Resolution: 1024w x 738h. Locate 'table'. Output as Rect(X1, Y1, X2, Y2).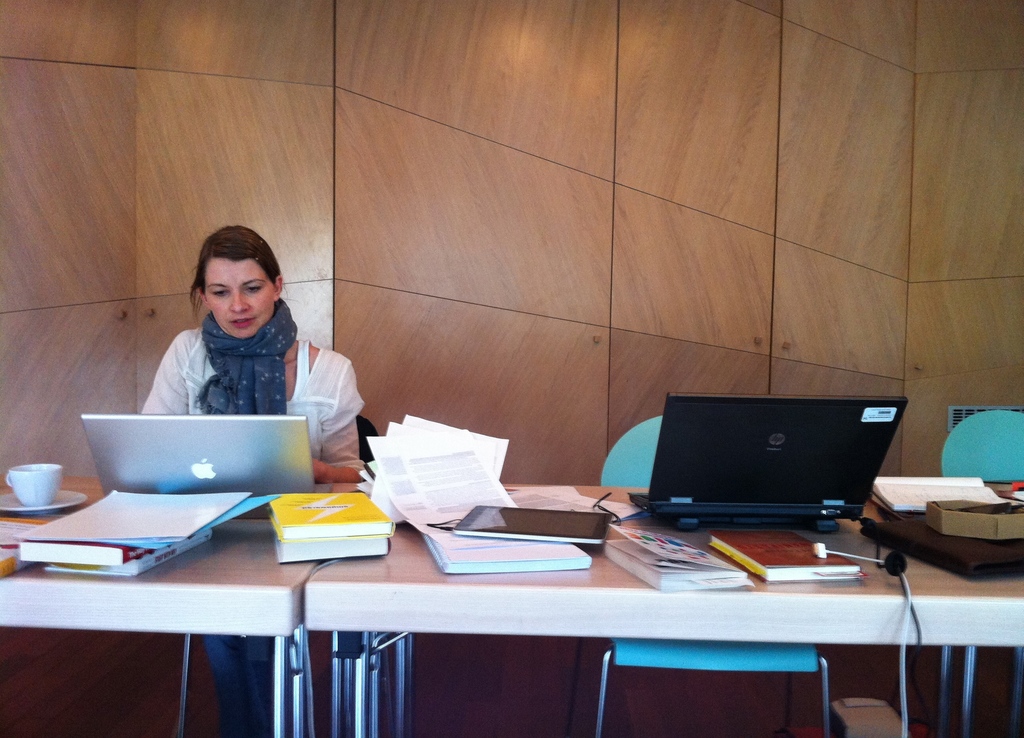
Rect(303, 480, 1023, 737).
